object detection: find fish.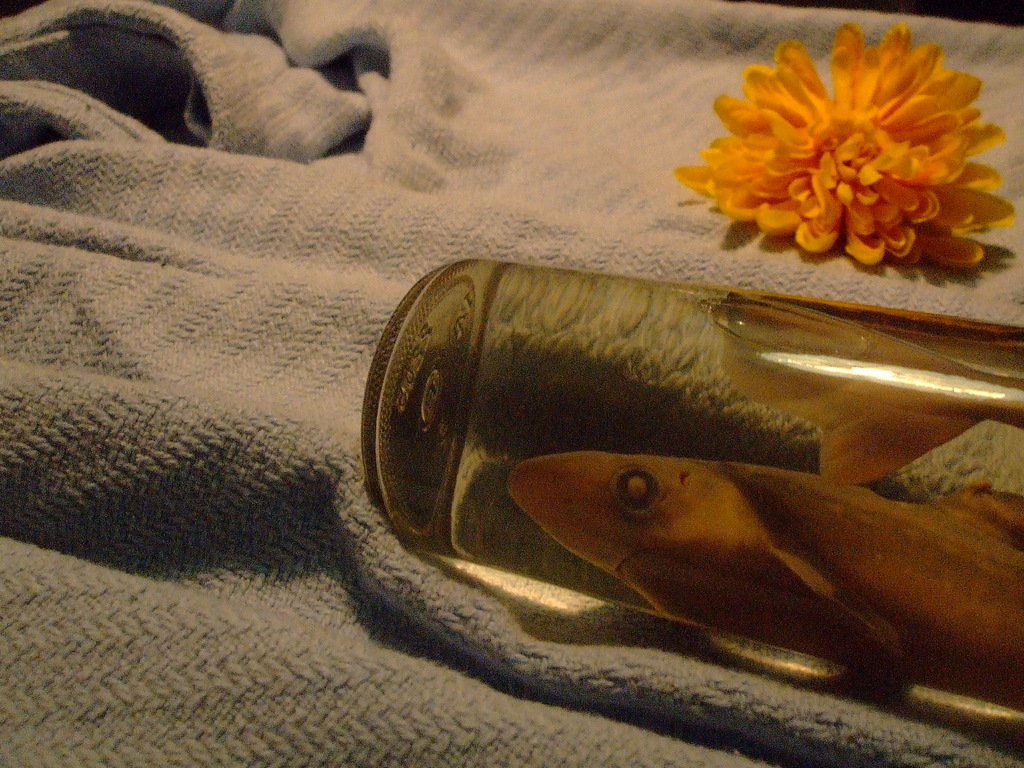
box(503, 451, 1023, 682).
